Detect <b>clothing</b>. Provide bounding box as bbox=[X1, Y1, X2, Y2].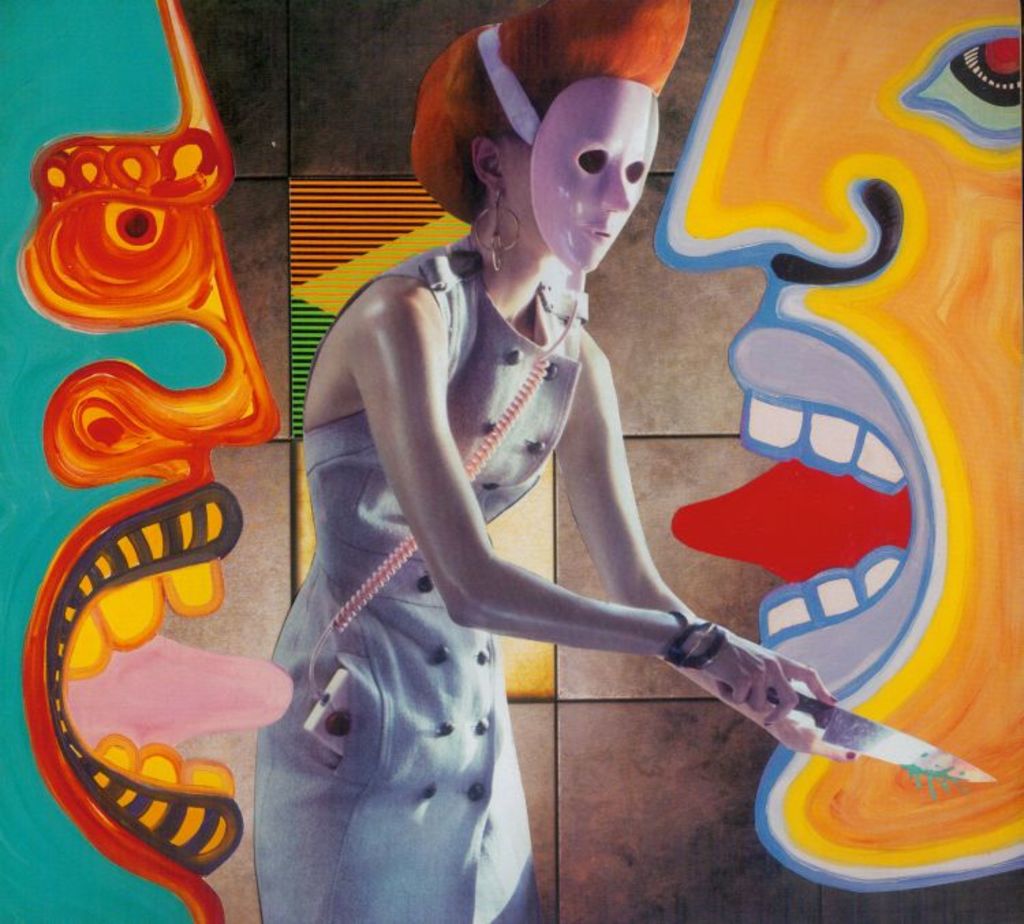
bbox=[231, 173, 595, 901].
